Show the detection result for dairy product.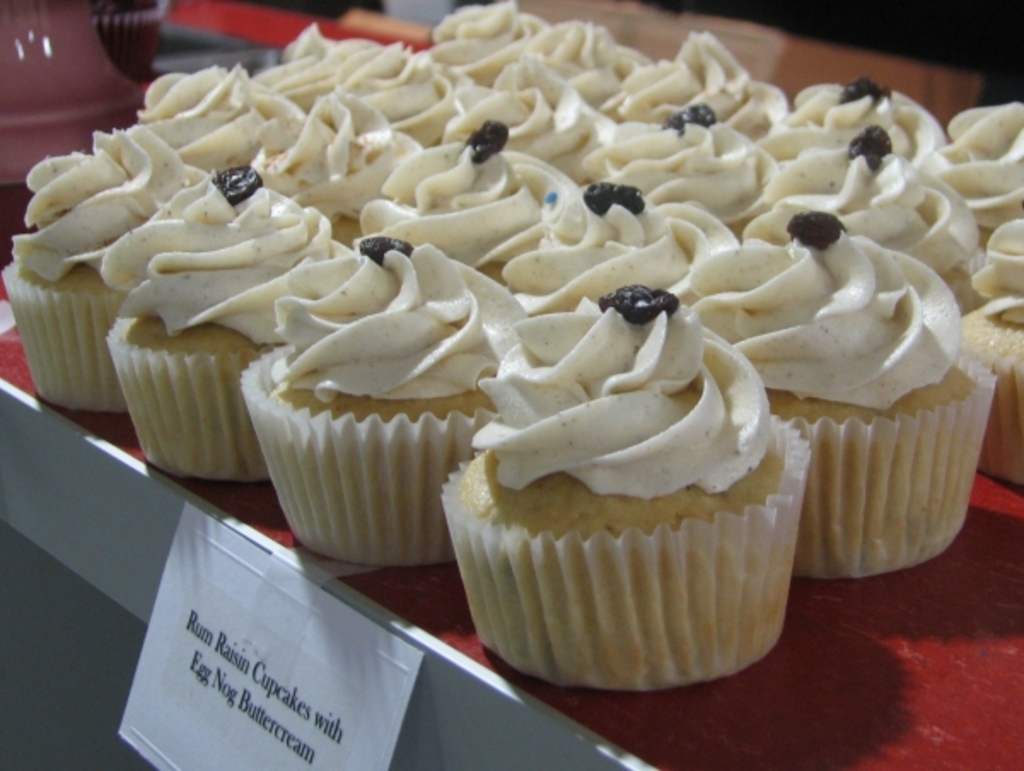
[932, 101, 1022, 203].
